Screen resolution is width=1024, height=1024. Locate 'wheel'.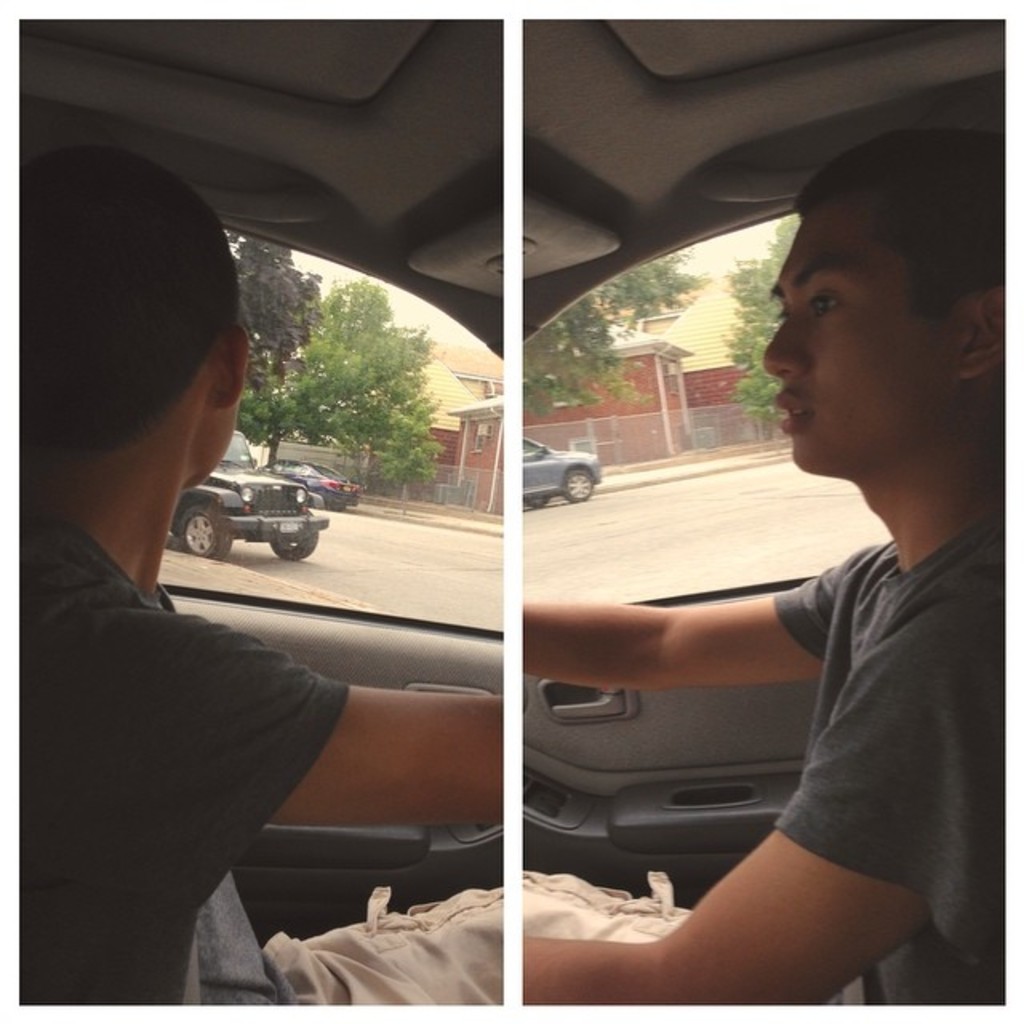
(left=270, top=531, right=317, bottom=558).
